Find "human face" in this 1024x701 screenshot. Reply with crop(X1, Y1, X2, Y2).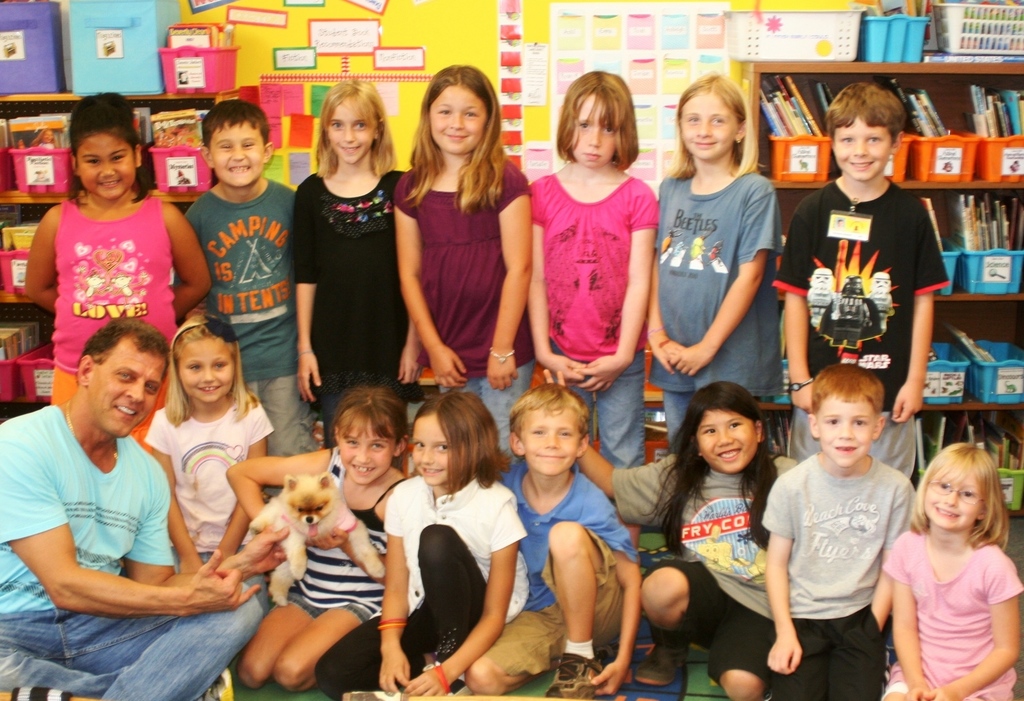
crop(833, 113, 896, 181).
